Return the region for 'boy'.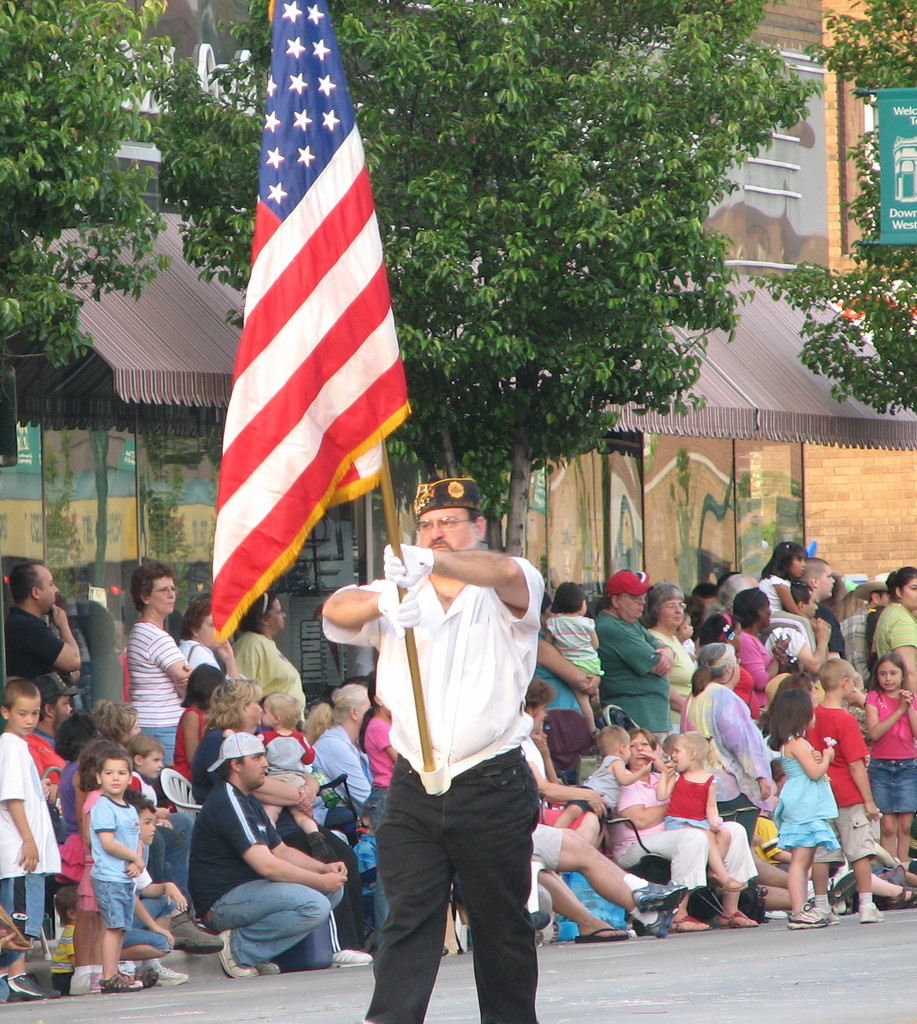
{"left": 115, "top": 788, "right": 189, "bottom": 982}.
